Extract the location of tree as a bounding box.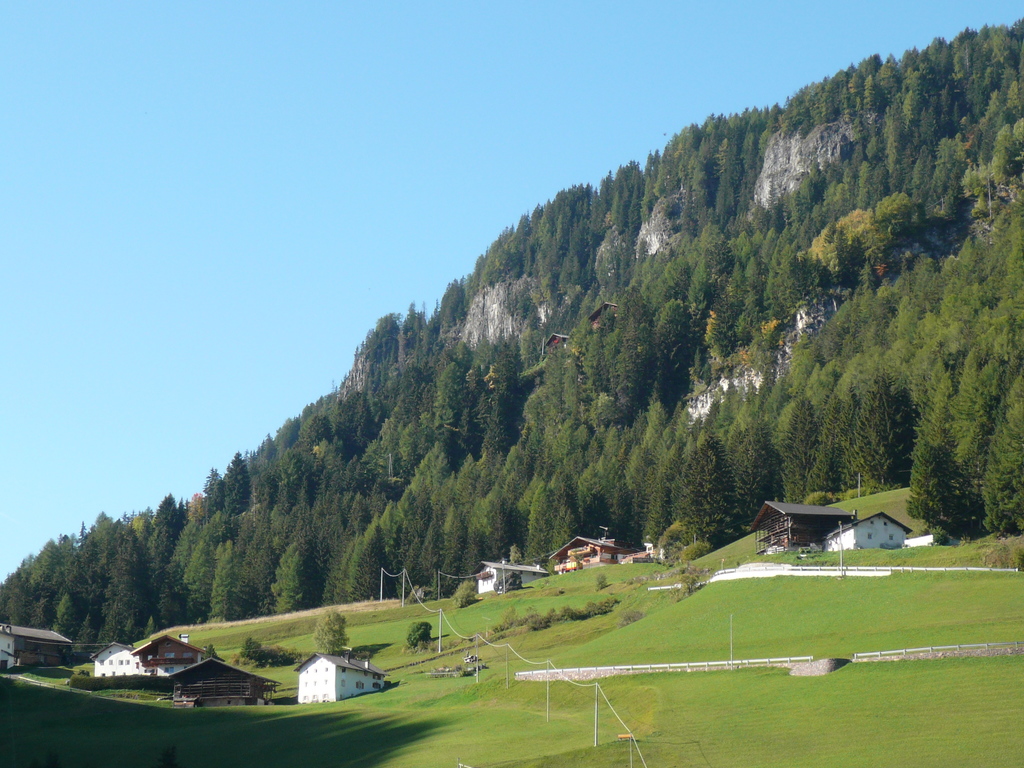
detection(226, 499, 297, 621).
